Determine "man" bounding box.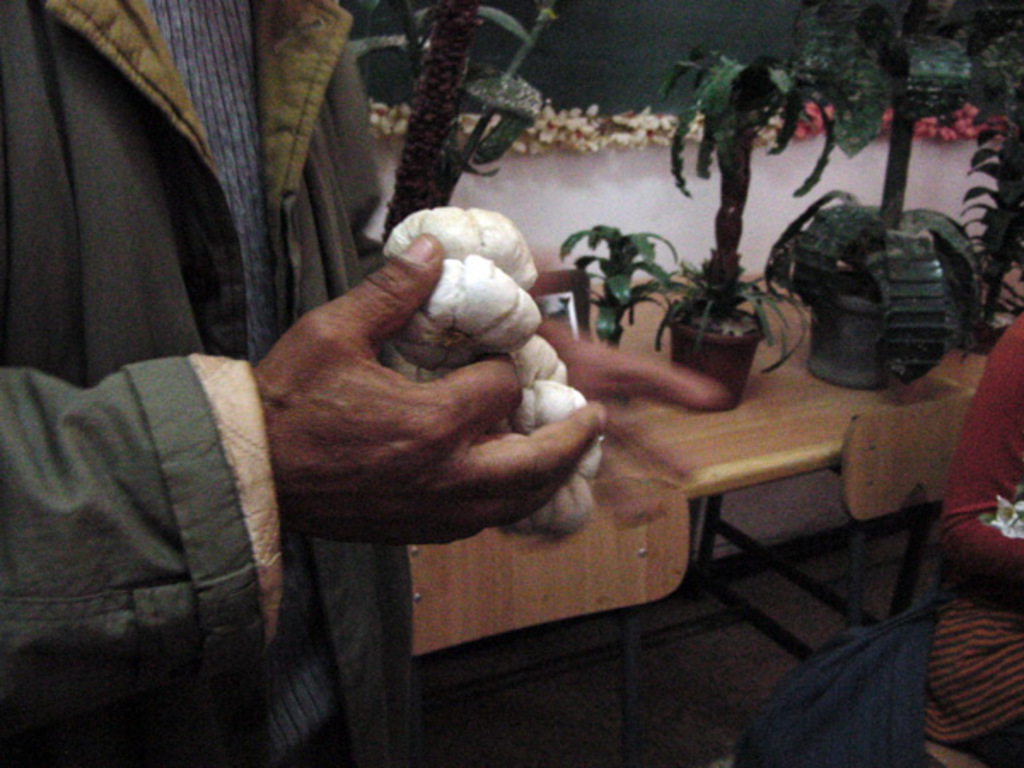
Determined: left=0, top=0, right=725, bottom=766.
